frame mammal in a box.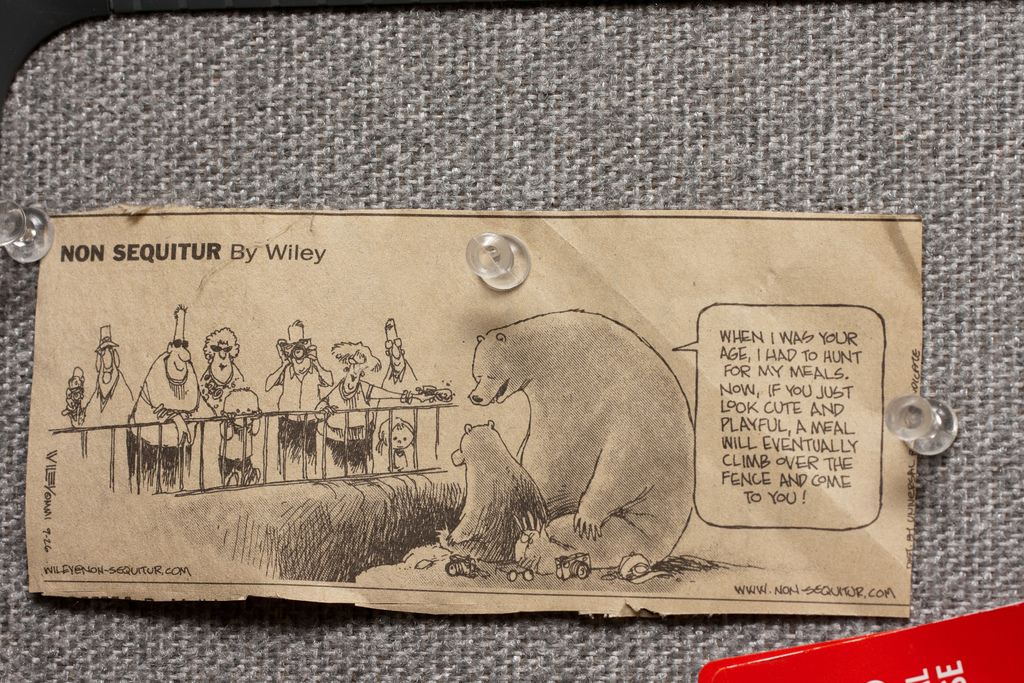
detection(220, 384, 260, 493).
